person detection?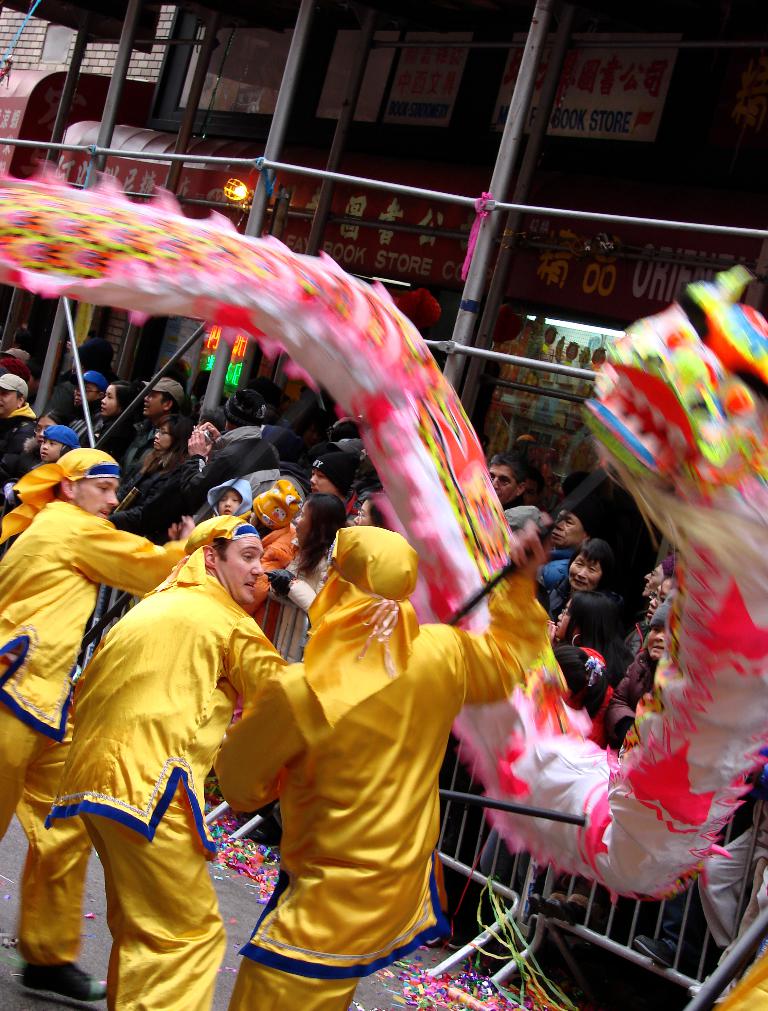
left=58, top=370, right=99, bottom=460
